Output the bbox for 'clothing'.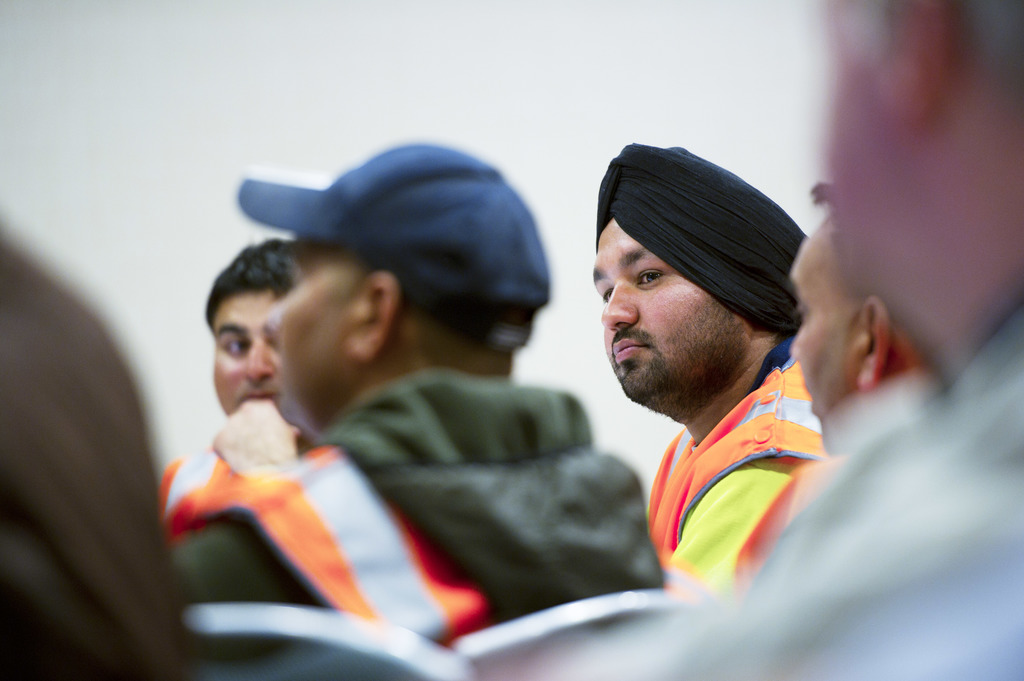
(177,367,657,632).
